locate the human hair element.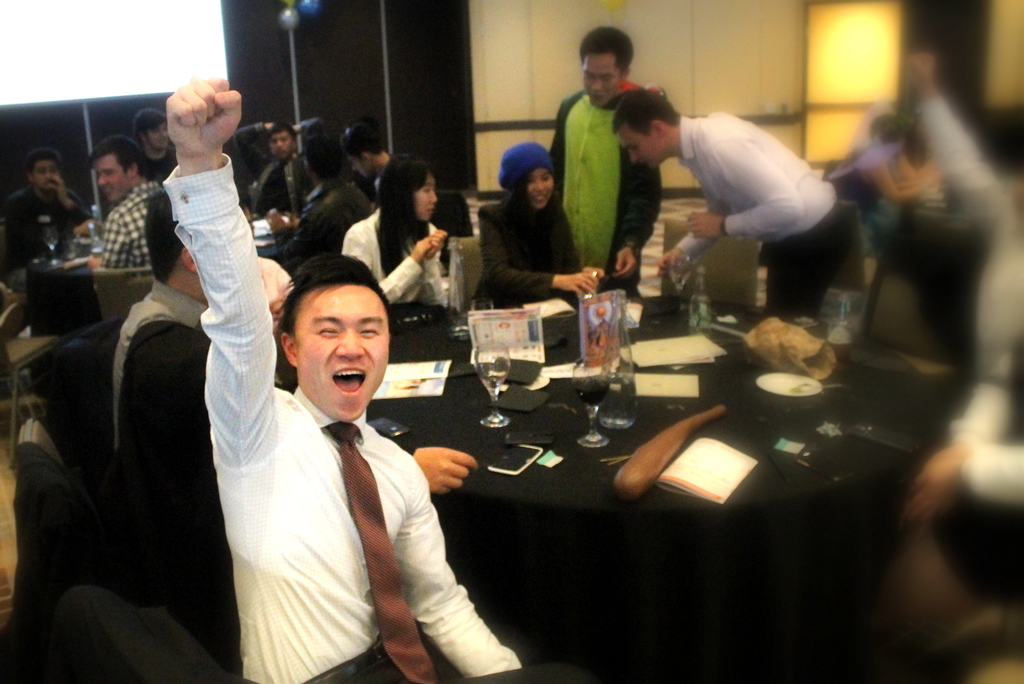
Element bbox: detection(265, 120, 298, 146).
